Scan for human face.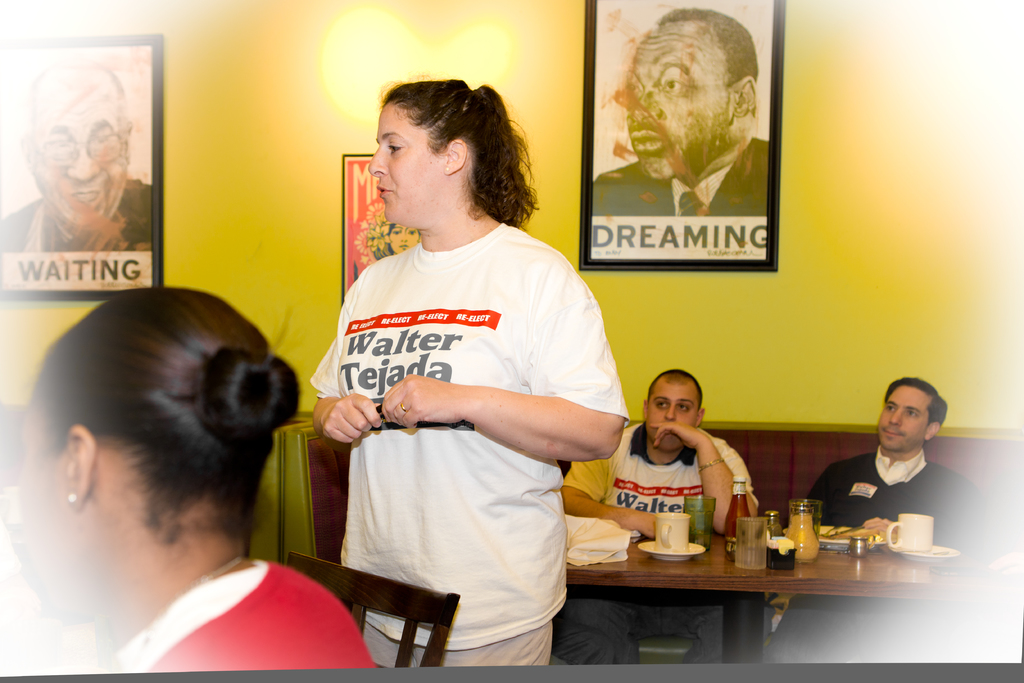
Scan result: locate(874, 395, 922, 450).
